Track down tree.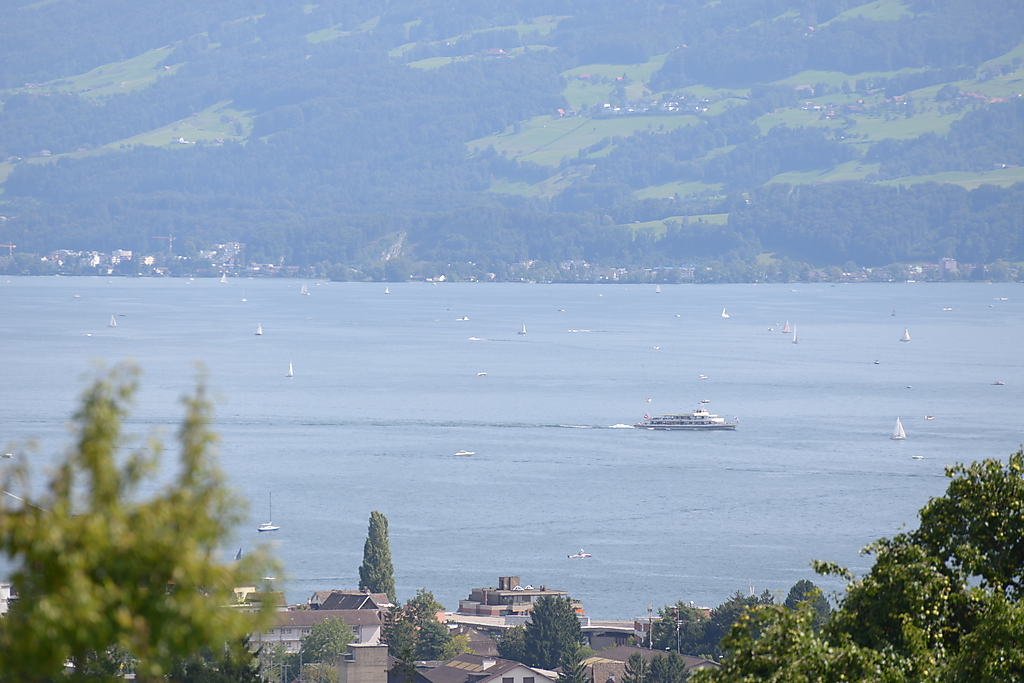
Tracked to x1=636 y1=595 x2=716 y2=655.
